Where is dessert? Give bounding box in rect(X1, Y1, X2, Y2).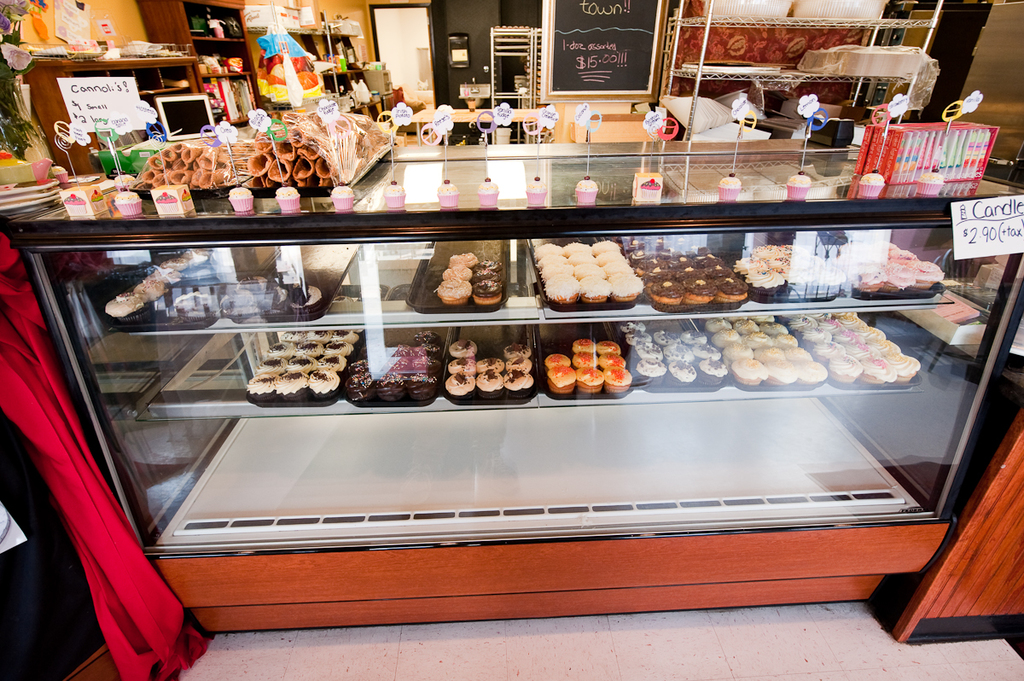
rect(667, 344, 694, 360).
